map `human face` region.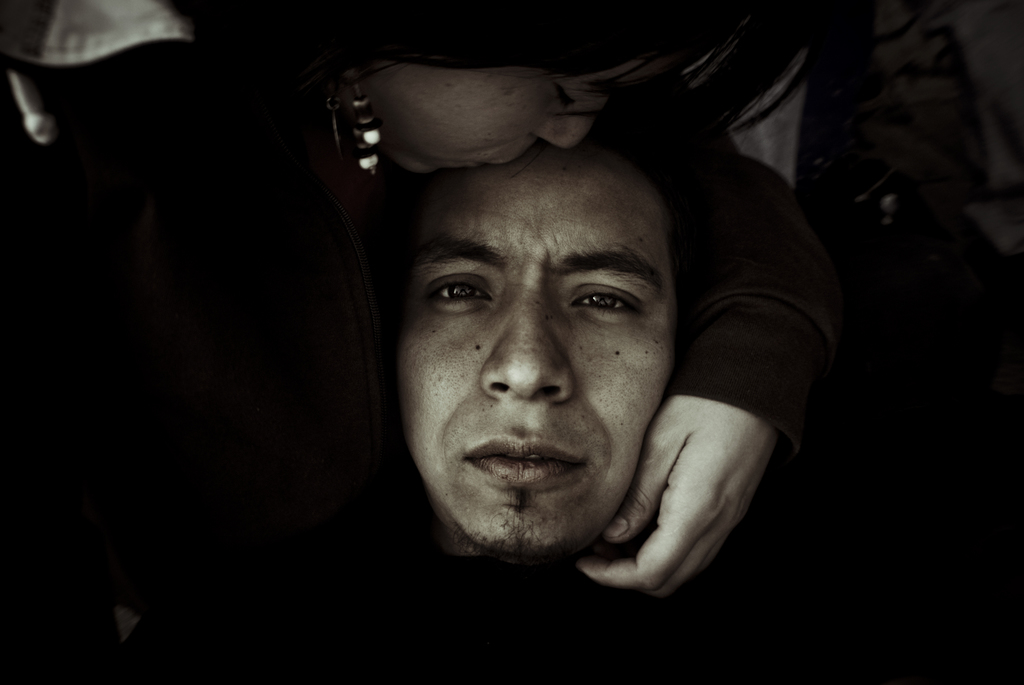
Mapped to (393,141,680,554).
